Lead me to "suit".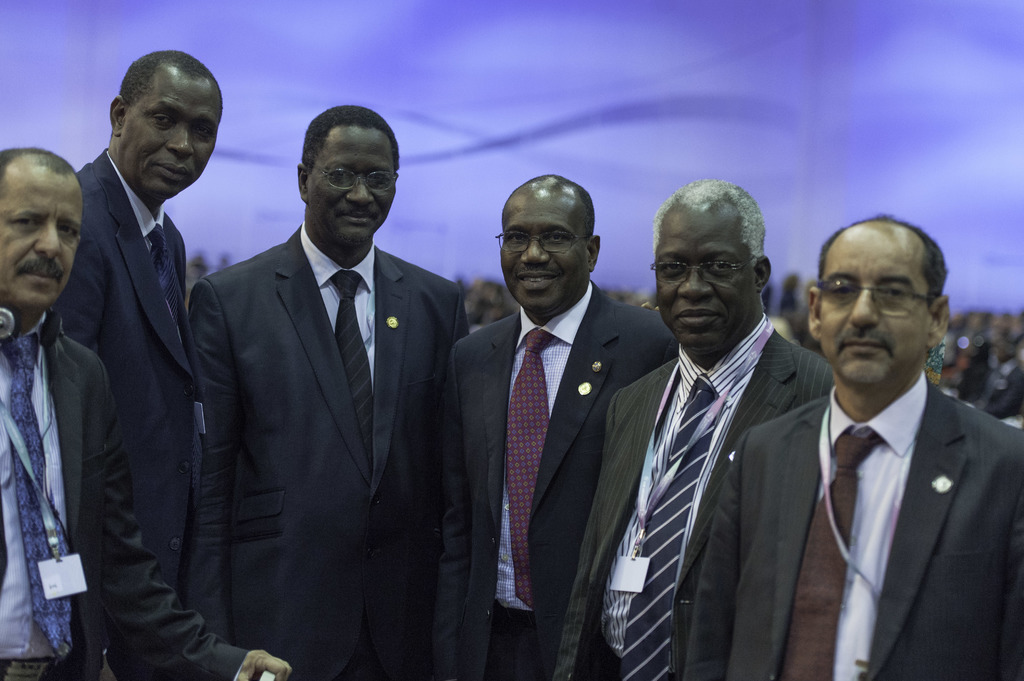
Lead to (51,145,199,680).
